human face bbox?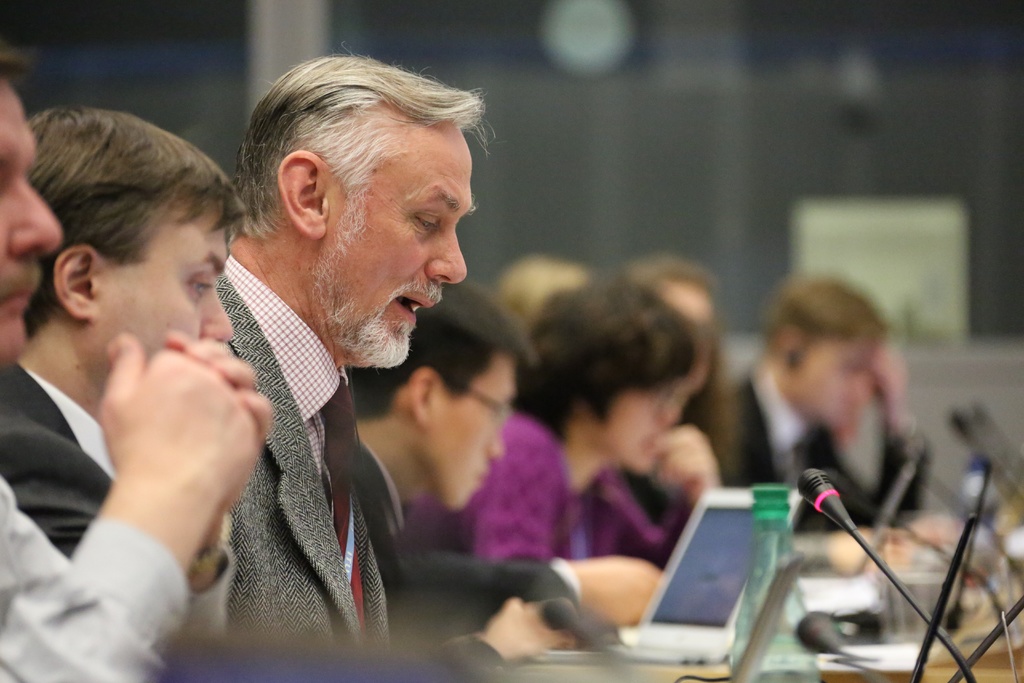
locate(315, 126, 477, 371)
